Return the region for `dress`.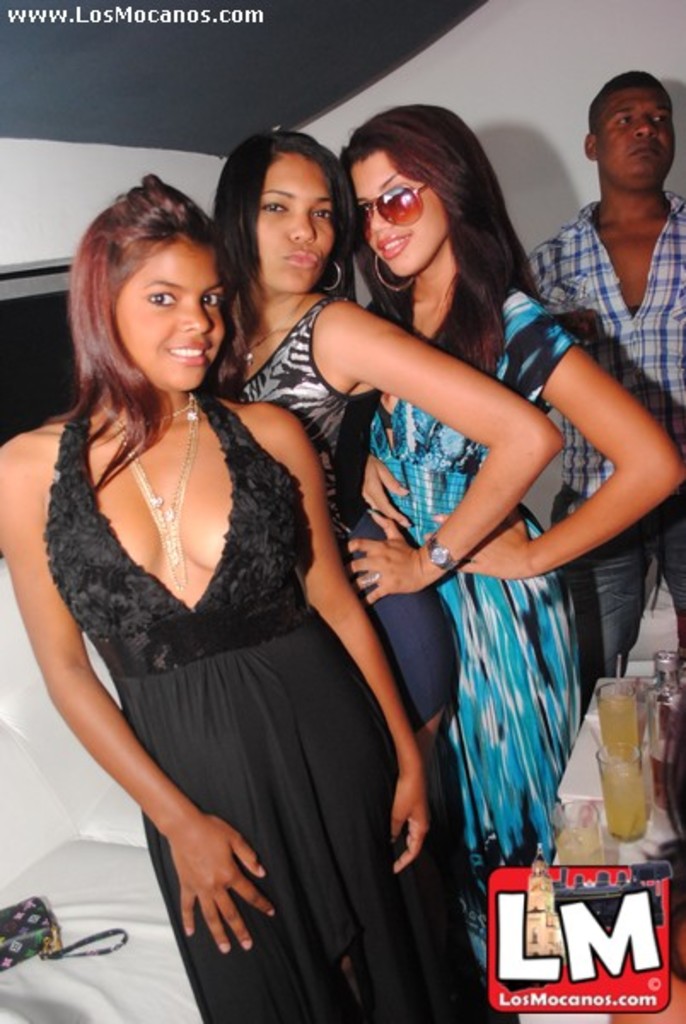
[38,394,522,1022].
